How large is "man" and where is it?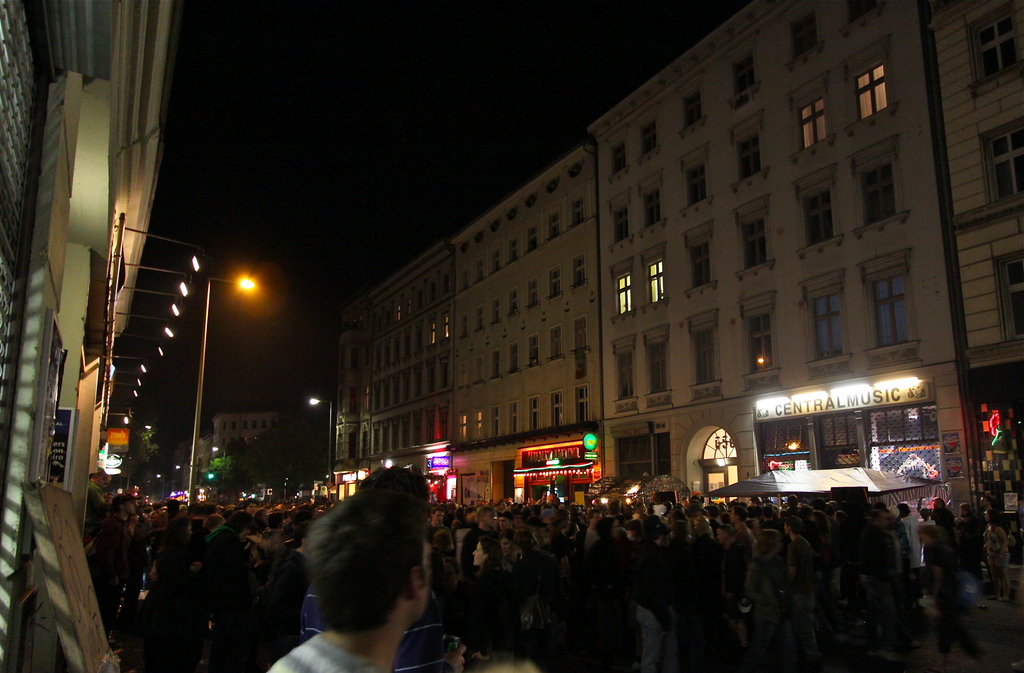
Bounding box: [left=555, top=510, right=575, bottom=532].
